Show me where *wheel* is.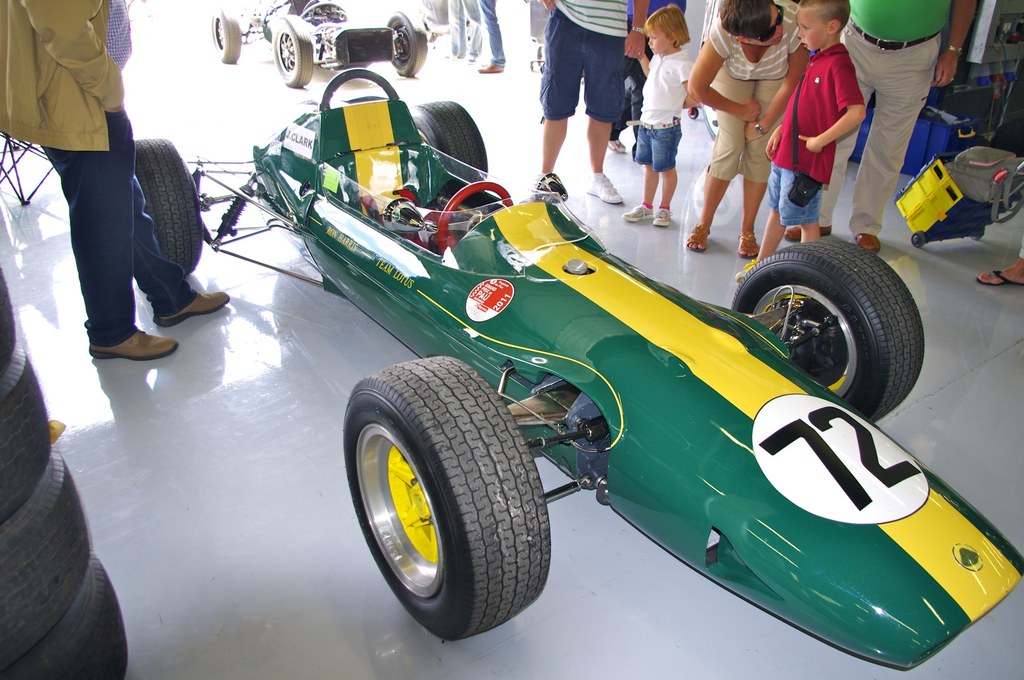
*wheel* is at [0, 448, 94, 677].
